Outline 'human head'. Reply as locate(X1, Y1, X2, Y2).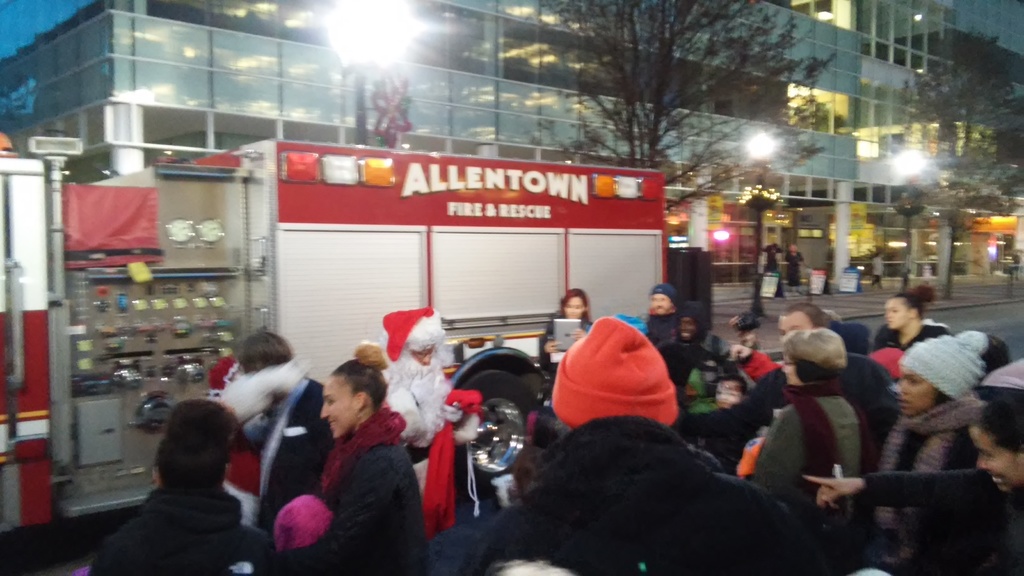
locate(793, 321, 861, 388).
